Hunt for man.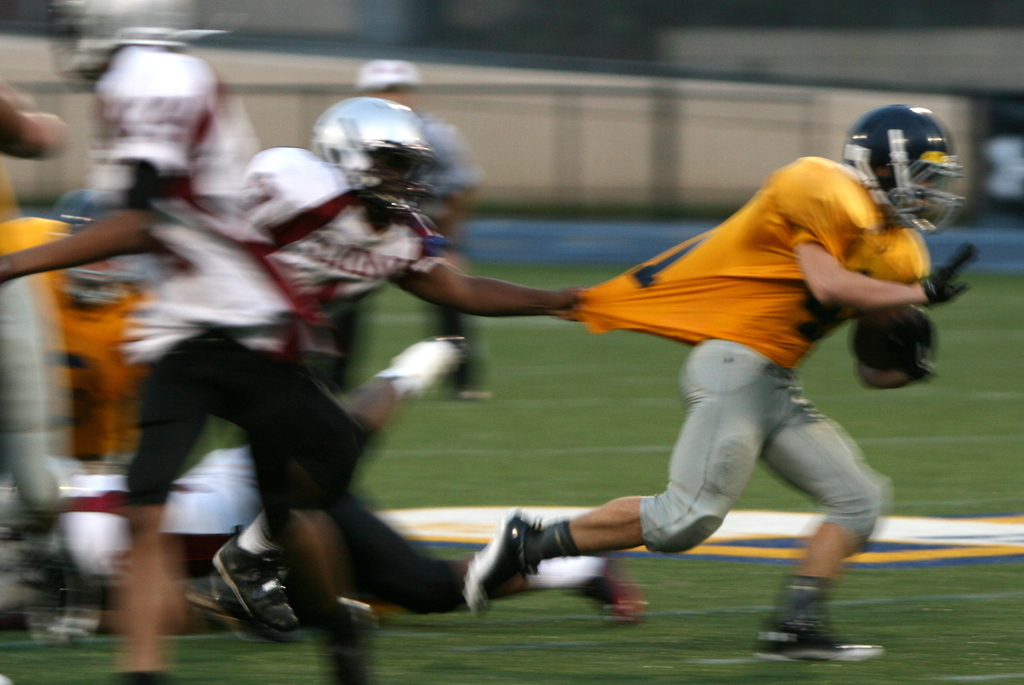
Hunted down at {"x1": 323, "y1": 63, "x2": 495, "y2": 404}.
